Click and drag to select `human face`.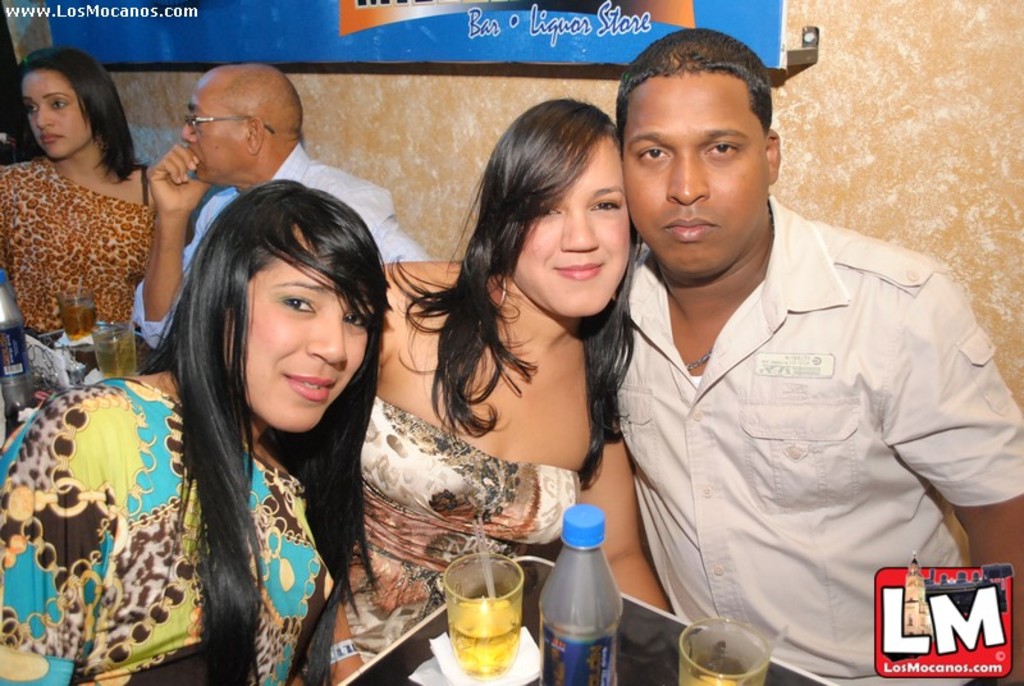
Selection: 628/84/772/285.
